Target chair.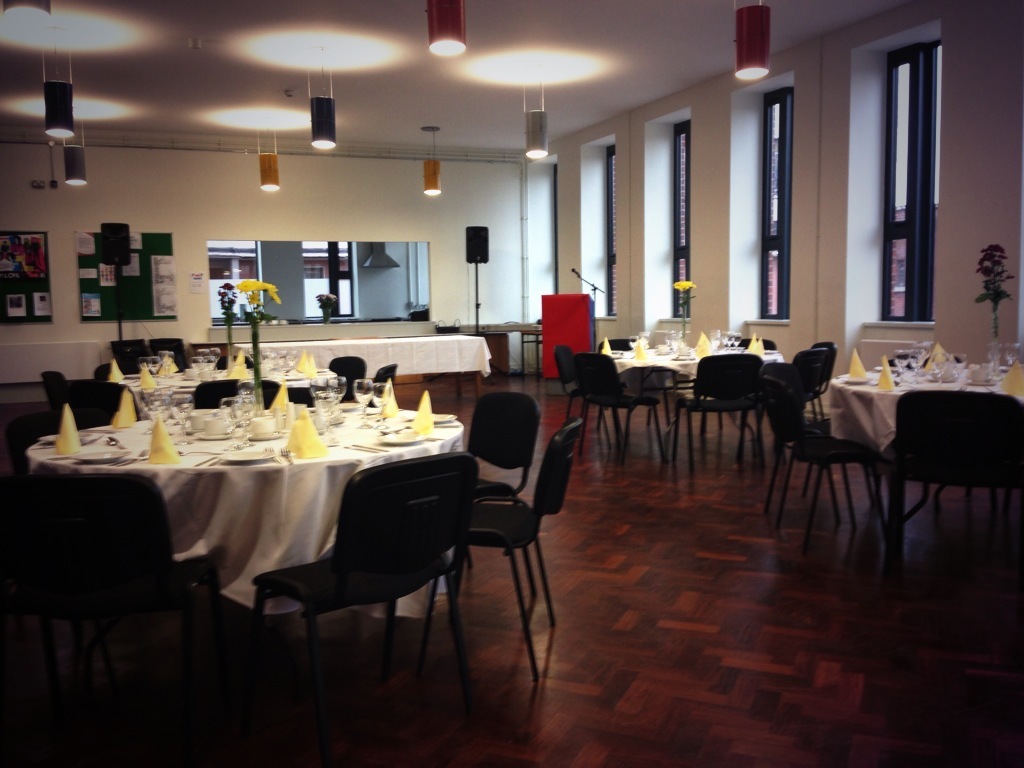
Target region: [left=215, top=352, right=254, bottom=372].
